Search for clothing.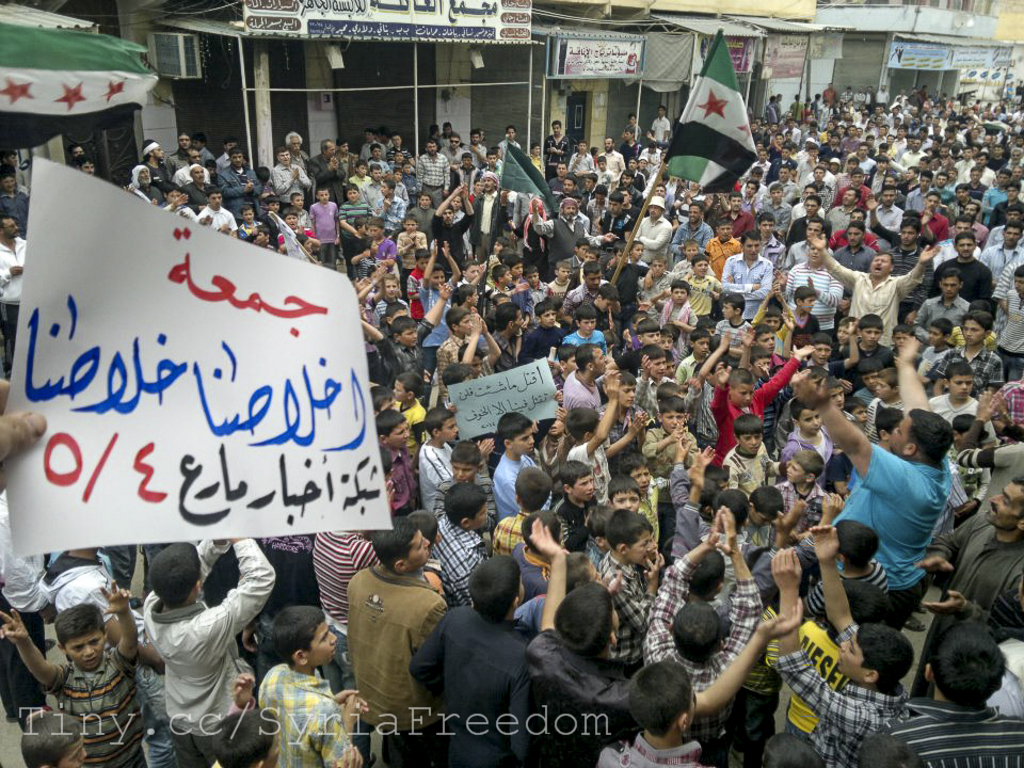
Found at box(677, 223, 710, 253).
